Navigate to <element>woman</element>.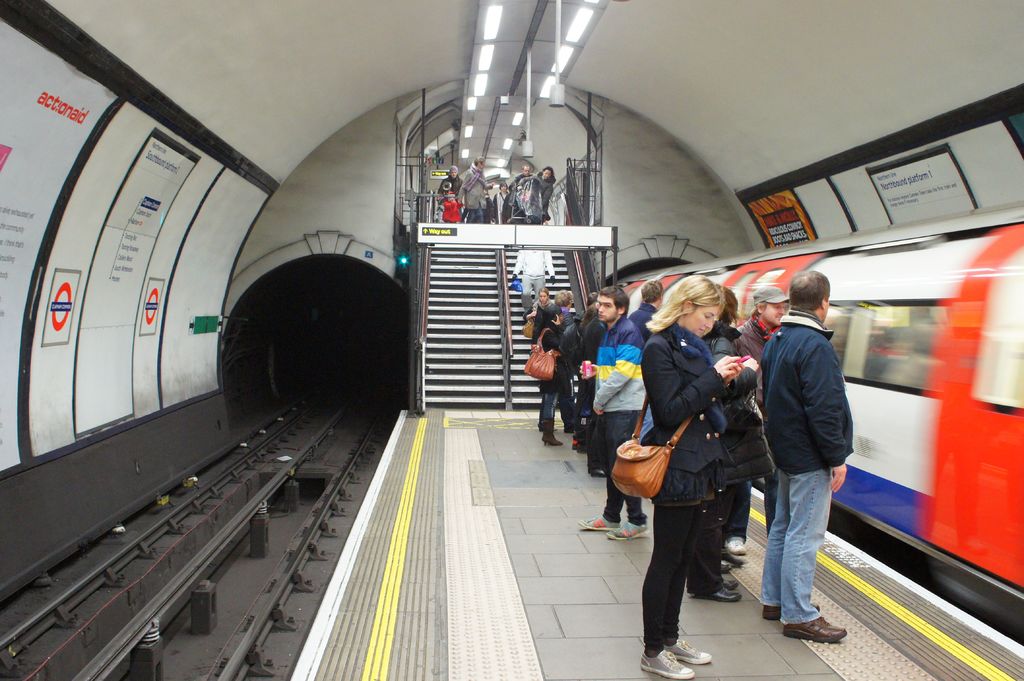
Navigation target: Rect(519, 277, 555, 355).
